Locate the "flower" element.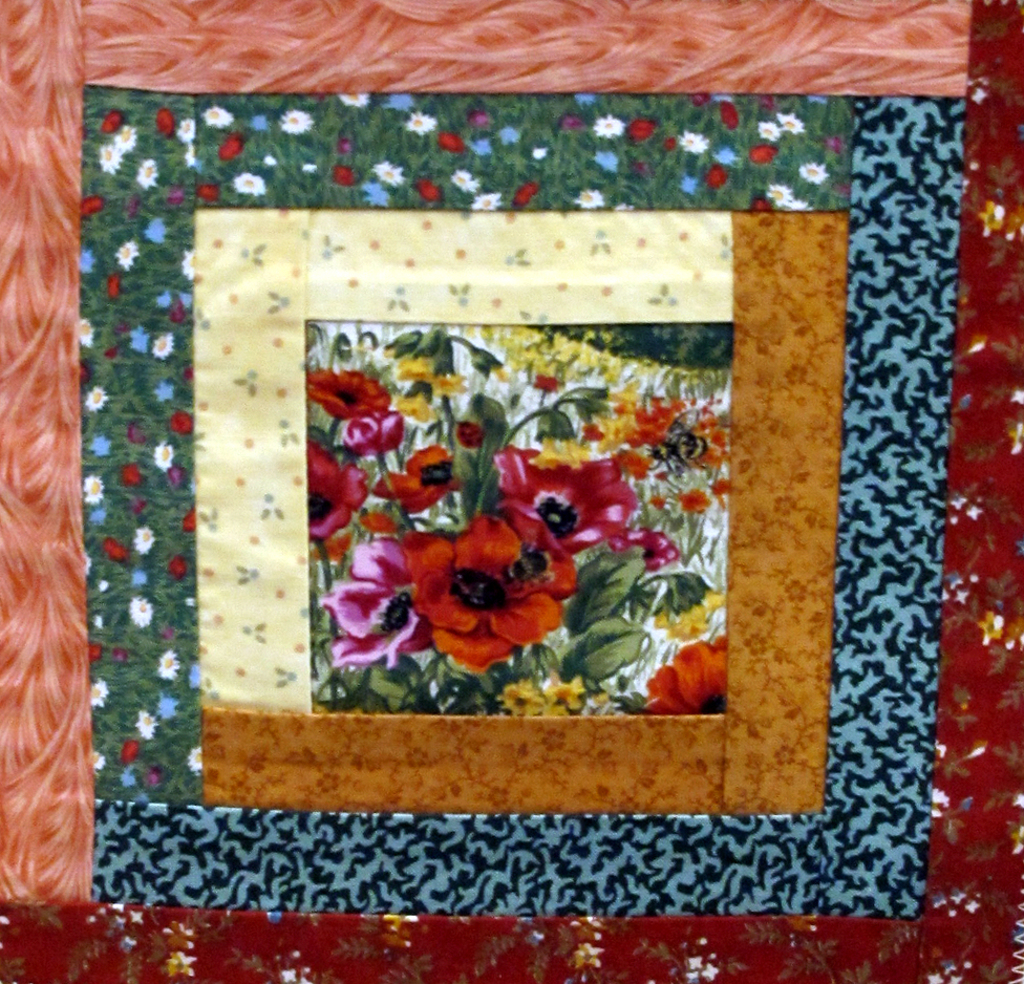
Element bbox: x1=135, y1=714, x2=159, y2=742.
